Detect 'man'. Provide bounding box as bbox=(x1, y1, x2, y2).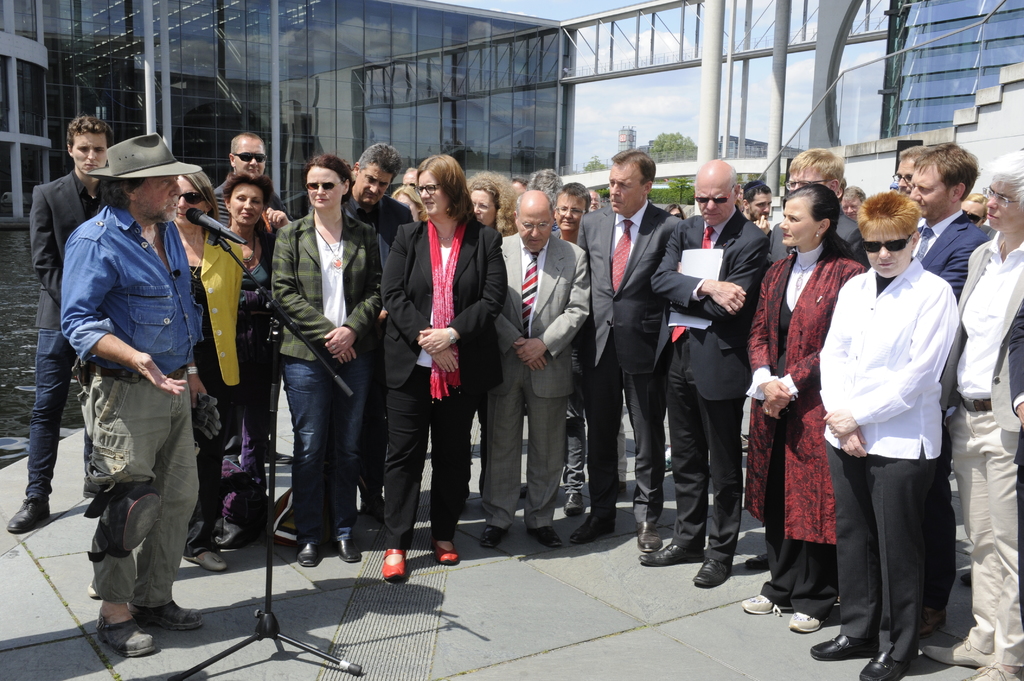
bbox=(341, 145, 414, 240).
